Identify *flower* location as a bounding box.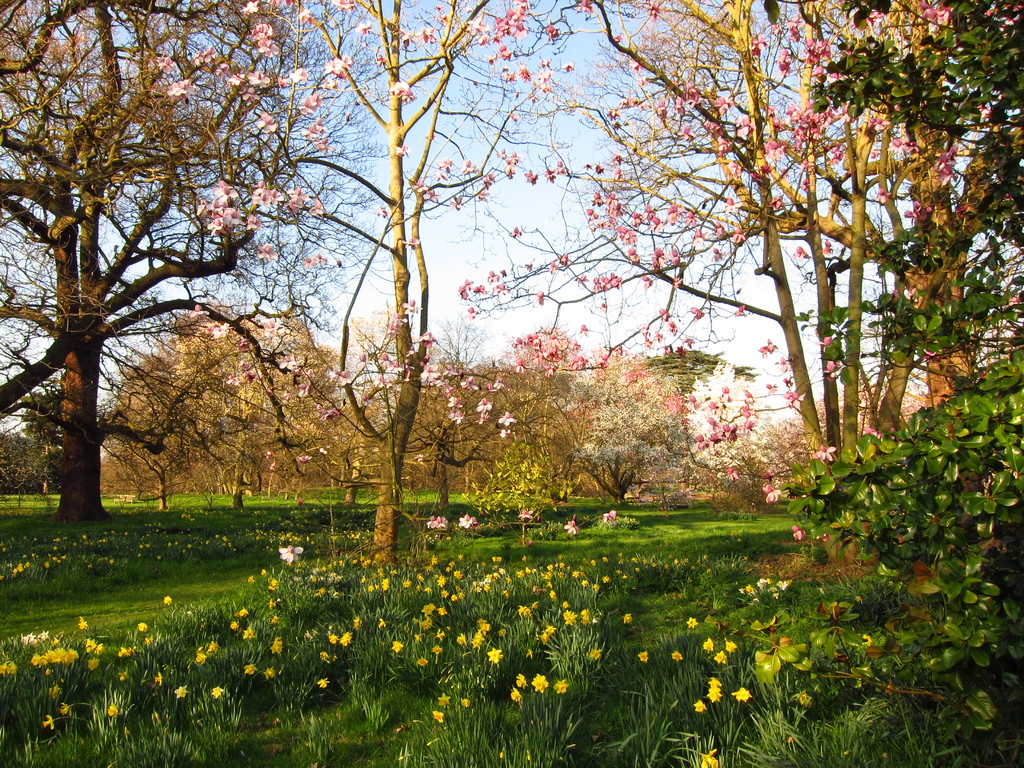
715/463/740/484.
